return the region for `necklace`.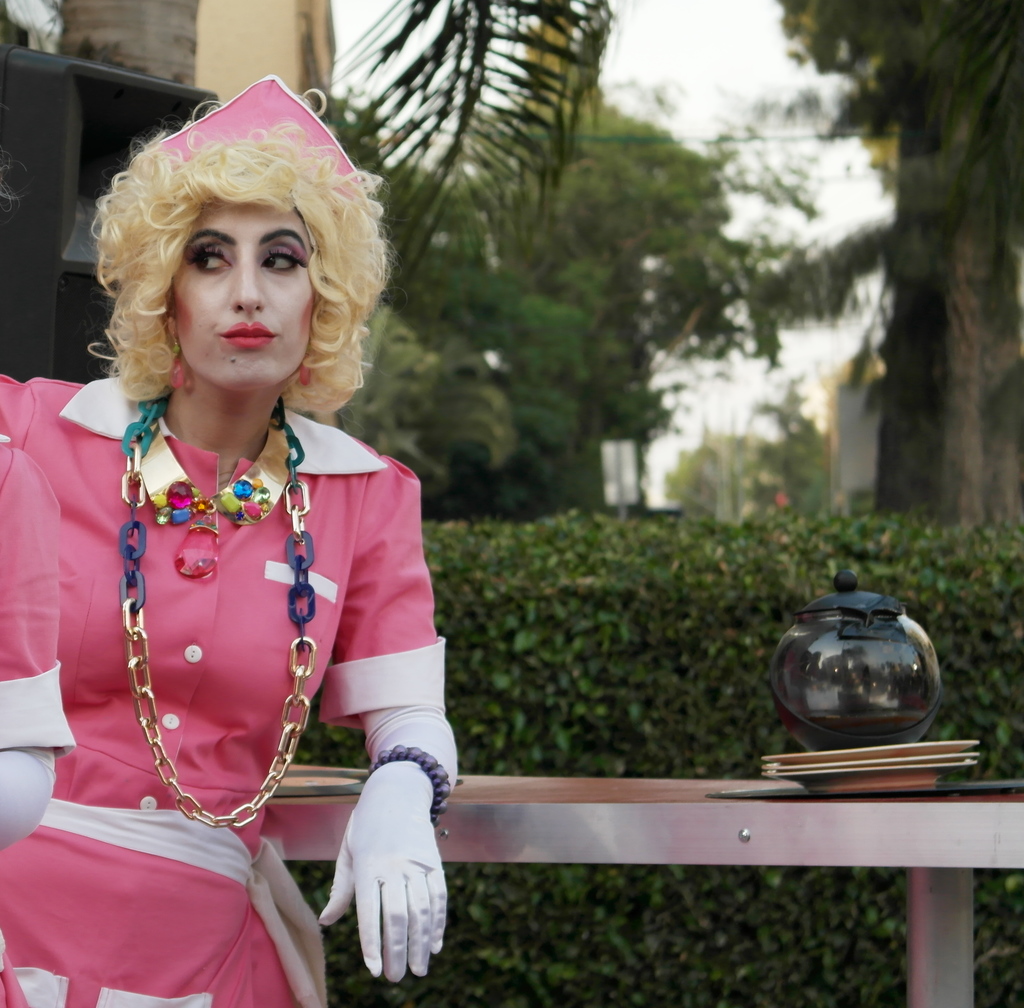
118, 385, 312, 826.
